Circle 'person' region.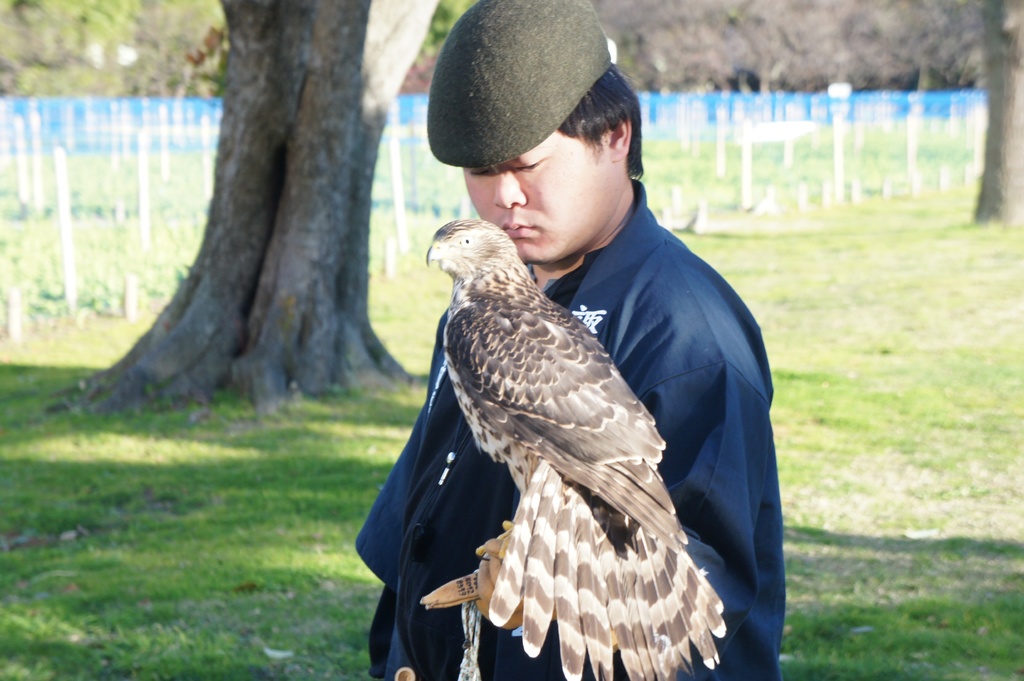
Region: {"left": 355, "top": 0, "right": 797, "bottom": 680}.
